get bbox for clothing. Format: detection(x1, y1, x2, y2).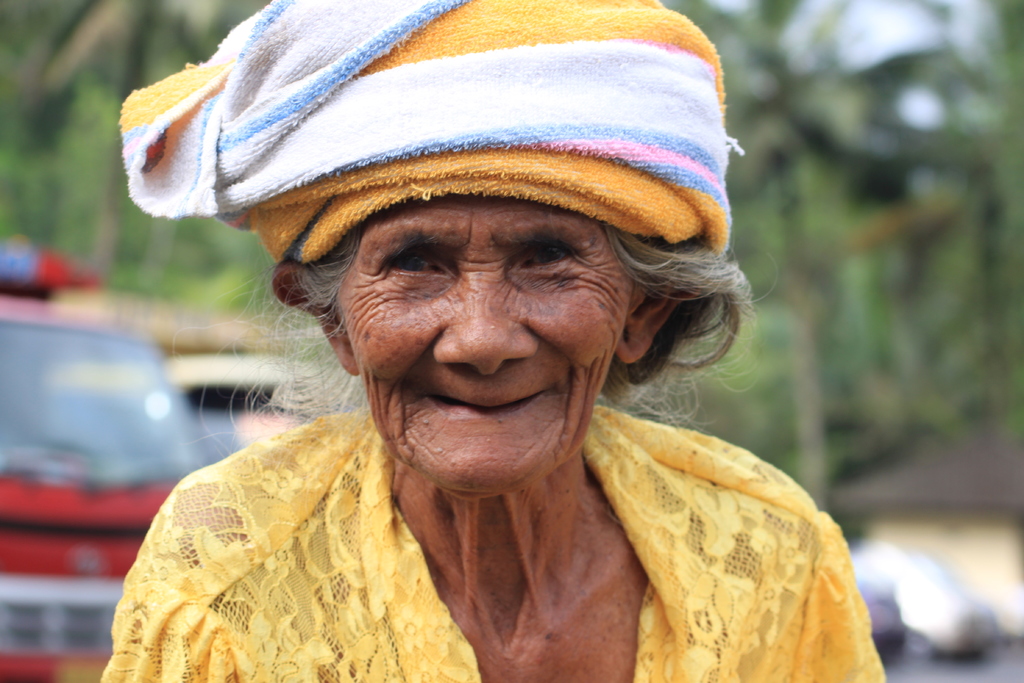
detection(42, 69, 883, 668).
